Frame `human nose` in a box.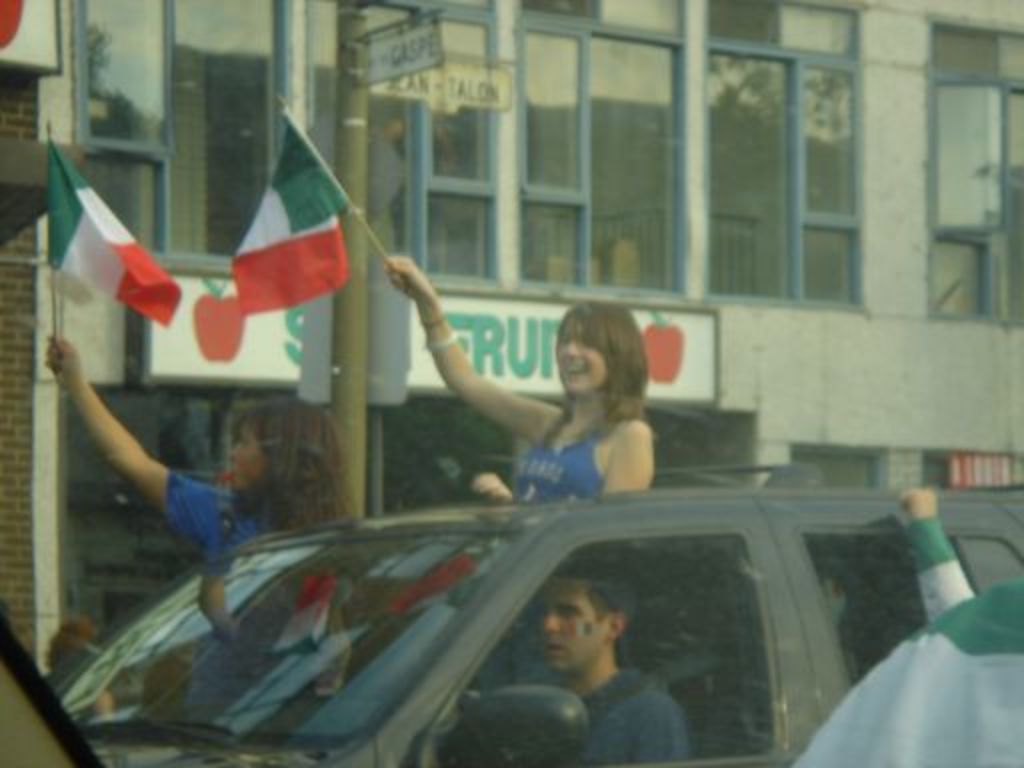
left=564, top=336, right=580, bottom=362.
